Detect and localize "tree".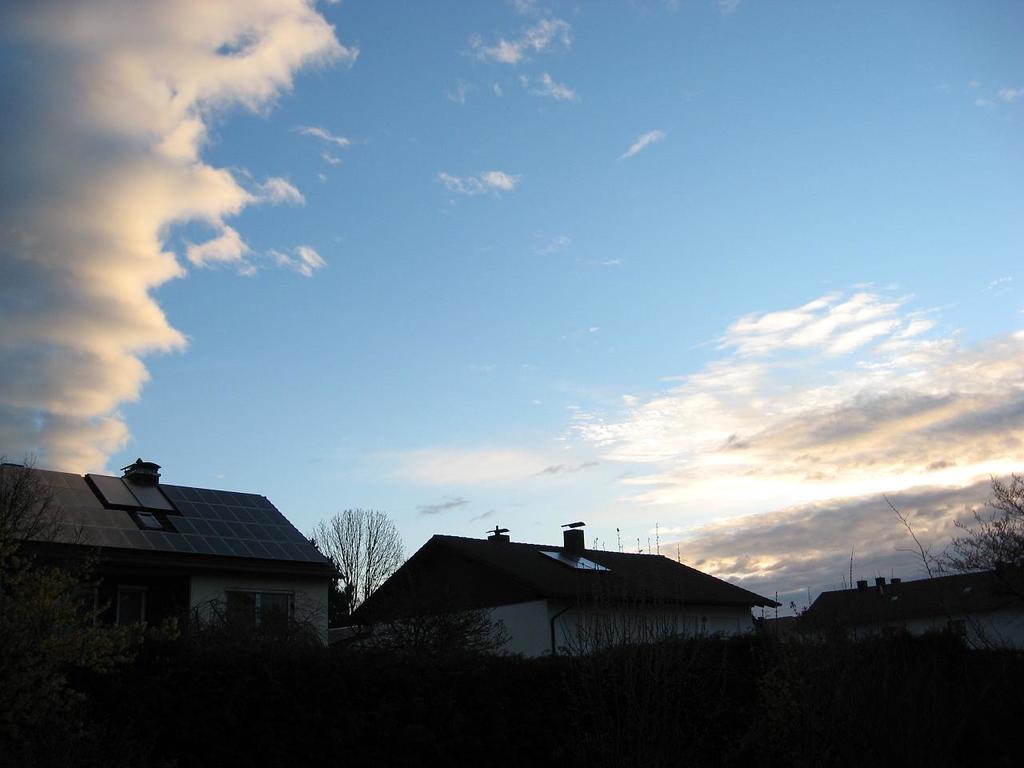
Localized at BBox(306, 501, 403, 616).
